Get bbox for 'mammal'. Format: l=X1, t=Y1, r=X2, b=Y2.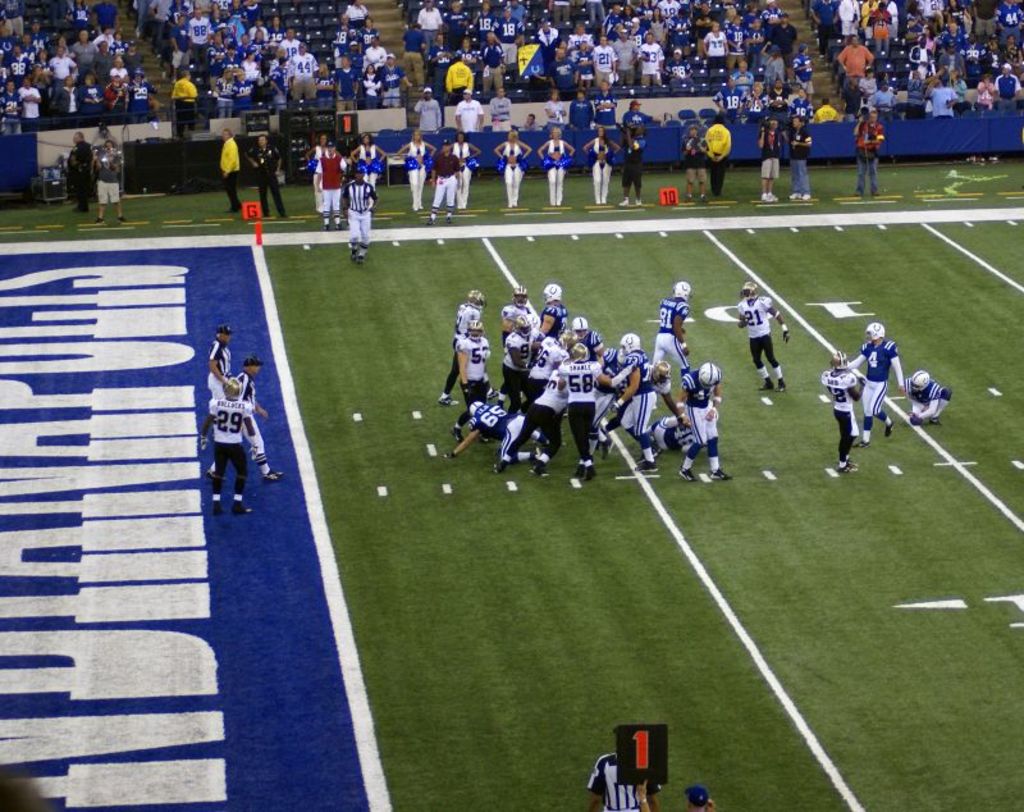
l=730, t=280, r=790, b=389.
